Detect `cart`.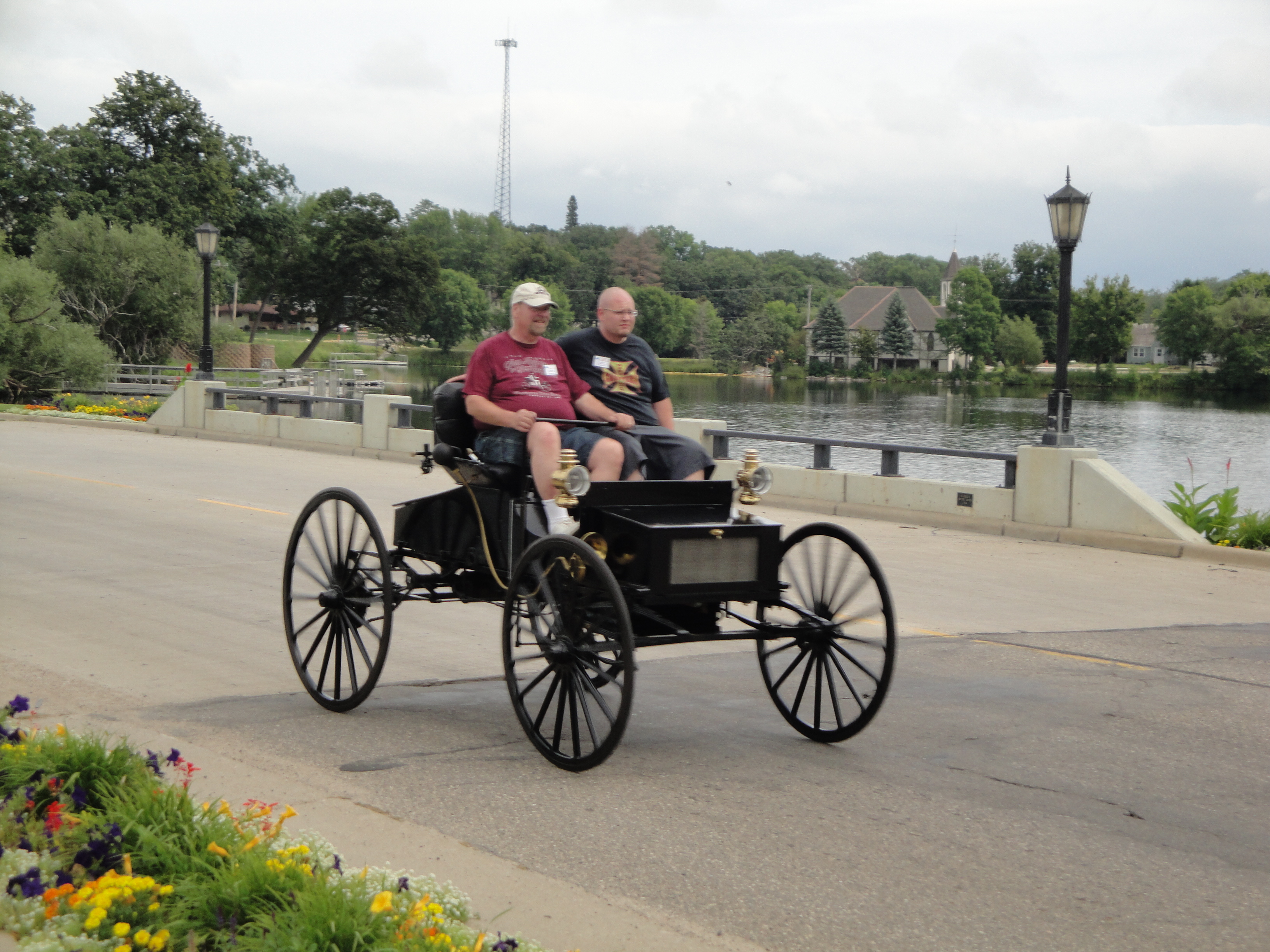
Detected at <bbox>109, 147, 349, 301</bbox>.
